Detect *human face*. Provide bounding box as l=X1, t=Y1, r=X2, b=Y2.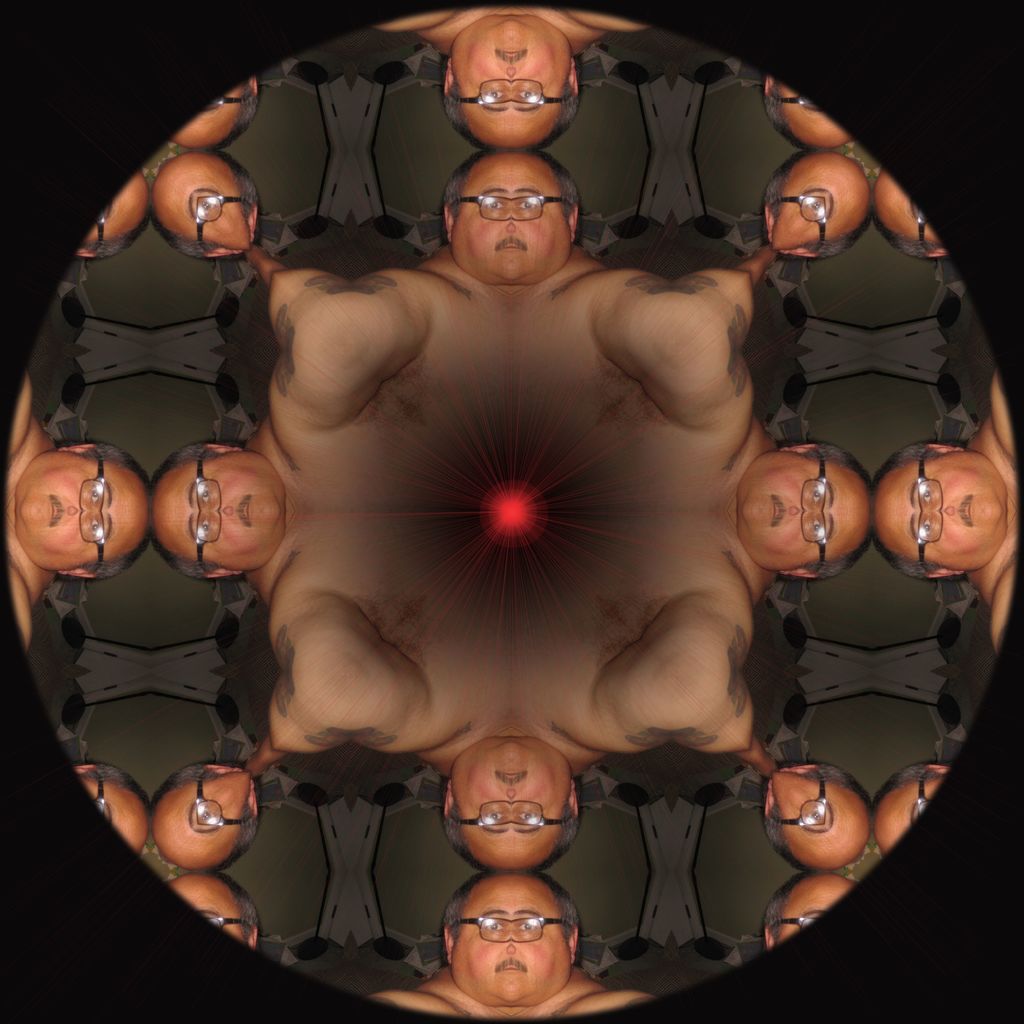
l=452, t=875, r=571, b=1008.
